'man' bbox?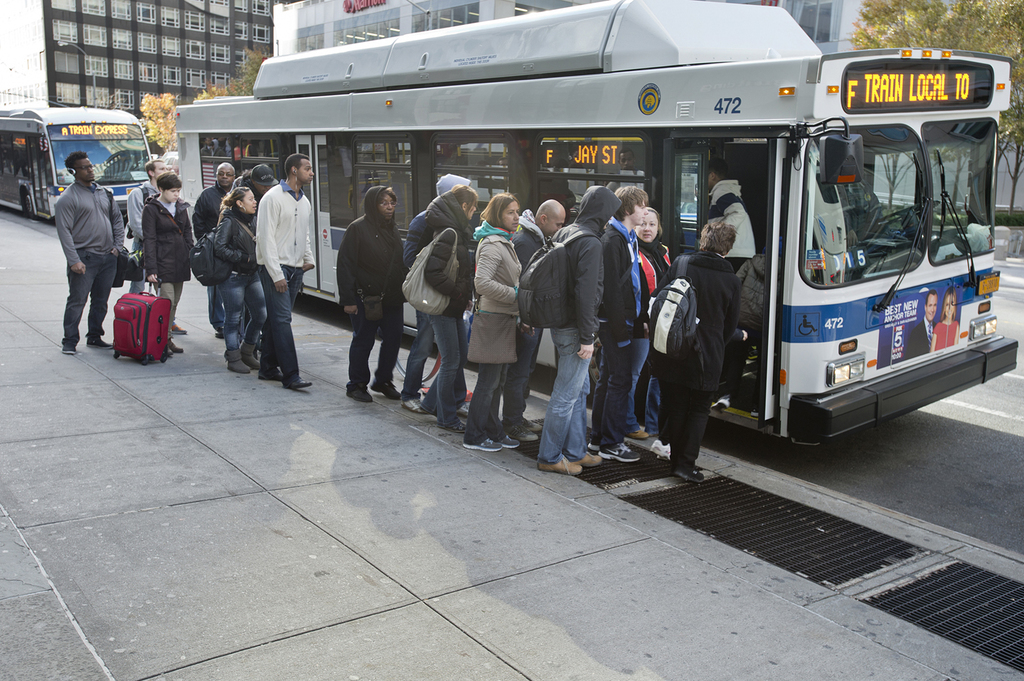
(x1=904, y1=291, x2=941, y2=353)
